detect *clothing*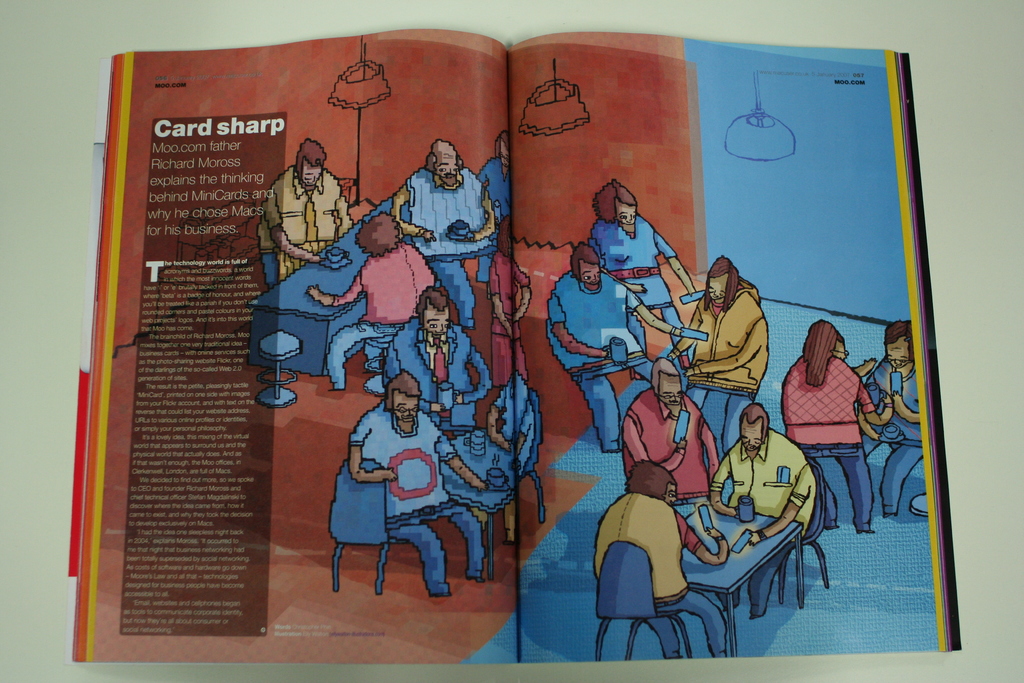
374:313:492:447
